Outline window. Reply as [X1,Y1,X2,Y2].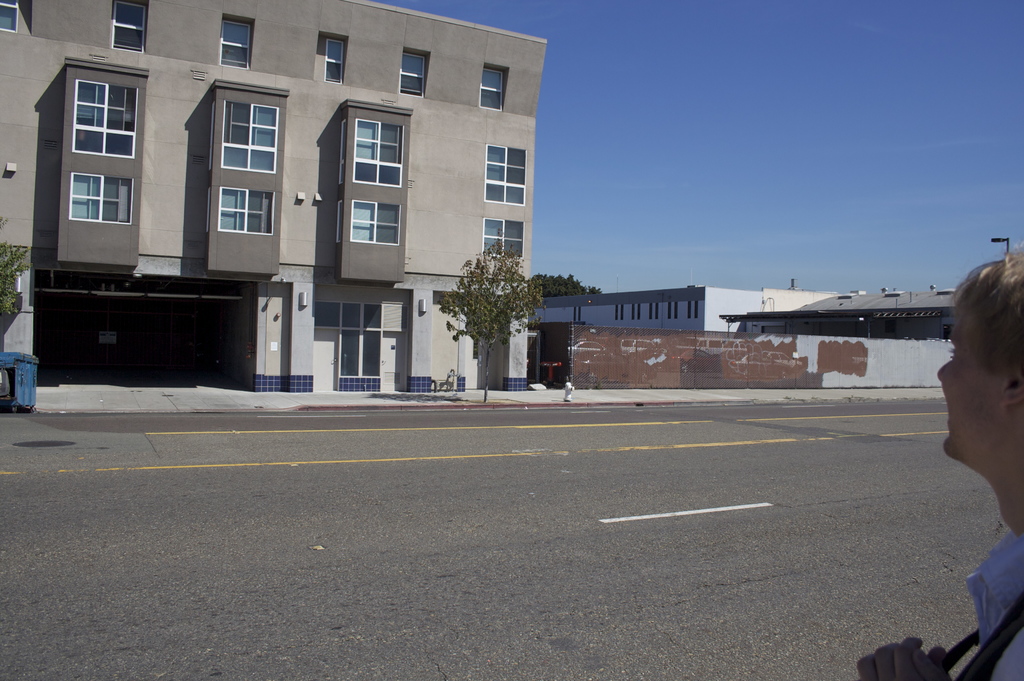
[481,63,510,114].
